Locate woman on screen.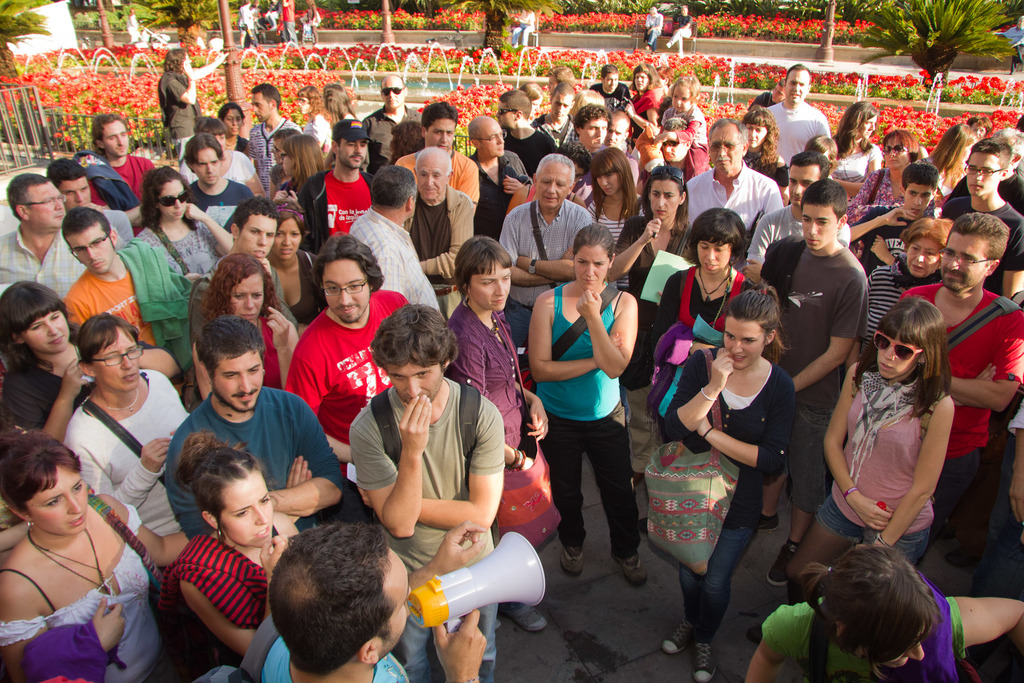
On screen at left=195, top=252, right=308, bottom=413.
